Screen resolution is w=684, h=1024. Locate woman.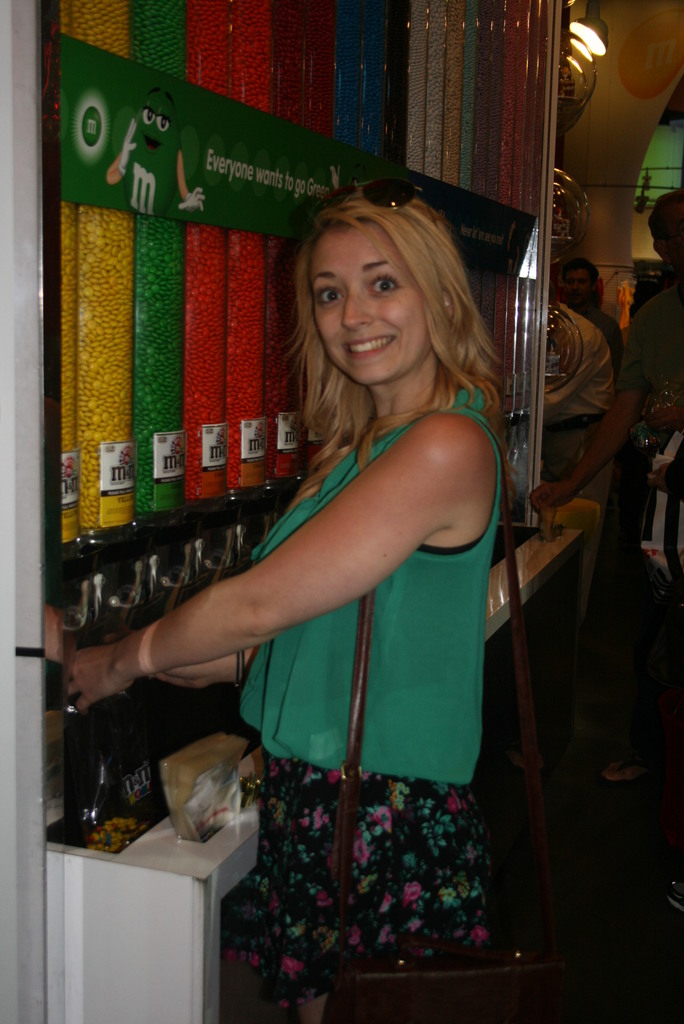
bbox(135, 192, 528, 994).
